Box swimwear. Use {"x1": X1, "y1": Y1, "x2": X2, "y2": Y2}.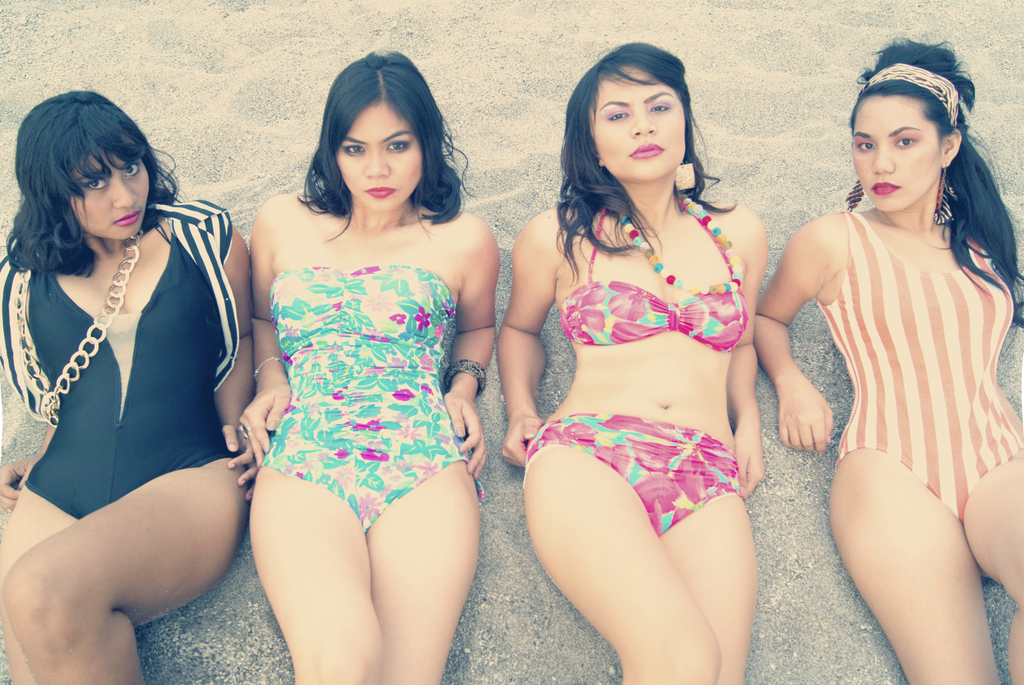
{"x1": 254, "y1": 262, "x2": 485, "y2": 531}.
